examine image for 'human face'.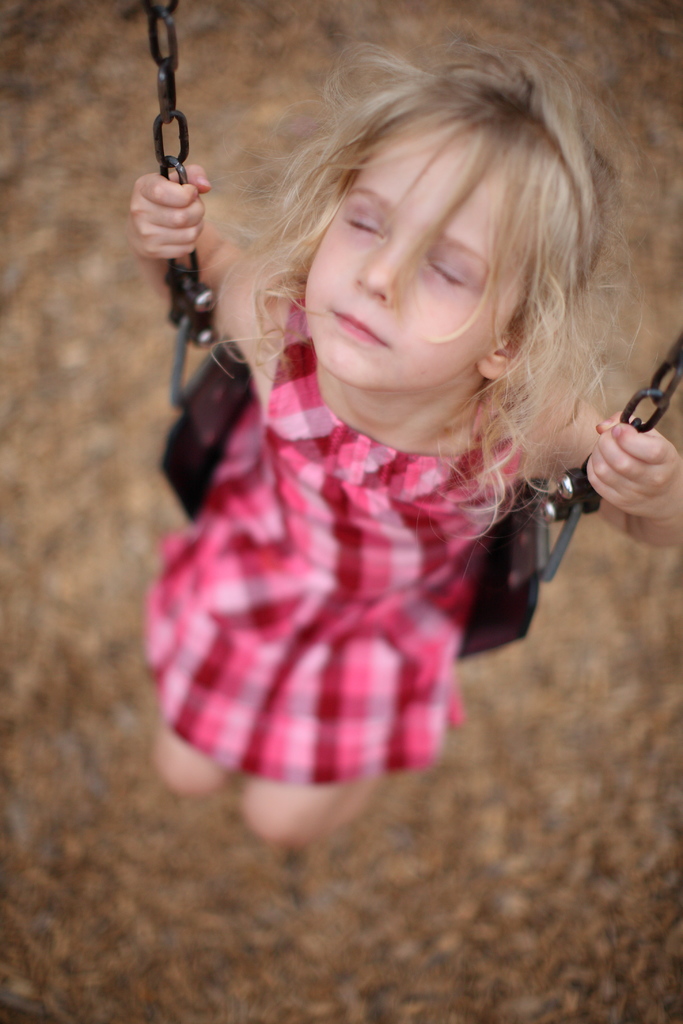
Examination result: 301, 131, 529, 384.
